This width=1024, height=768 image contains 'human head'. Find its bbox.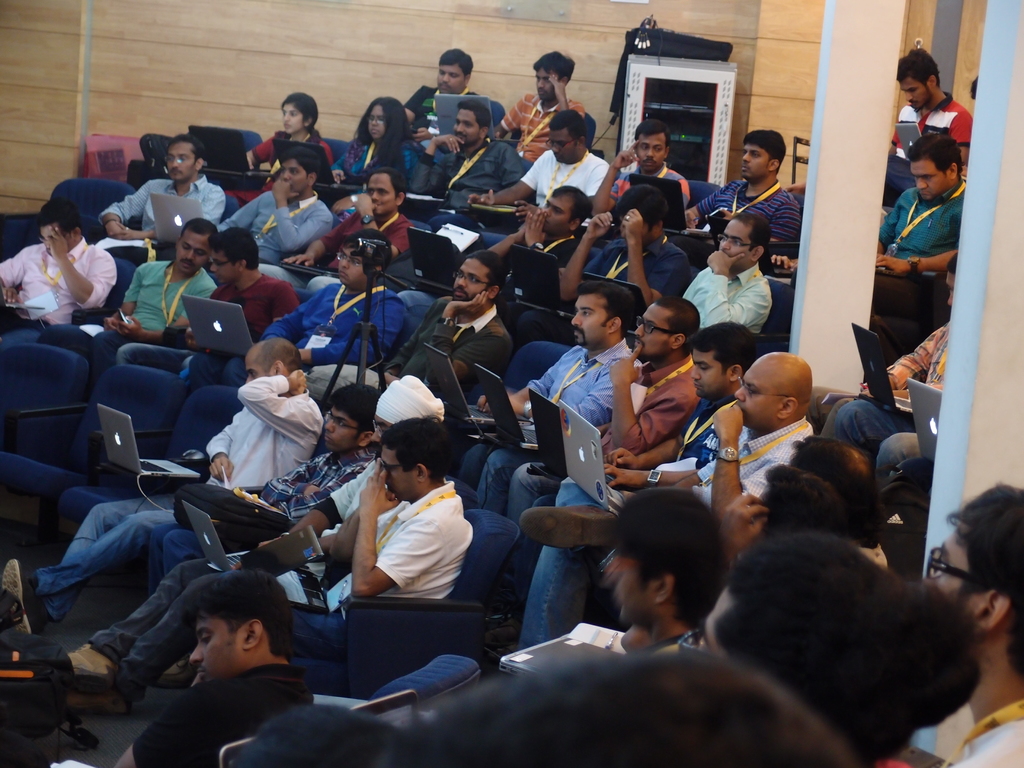
bbox=[456, 100, 490, 148].
